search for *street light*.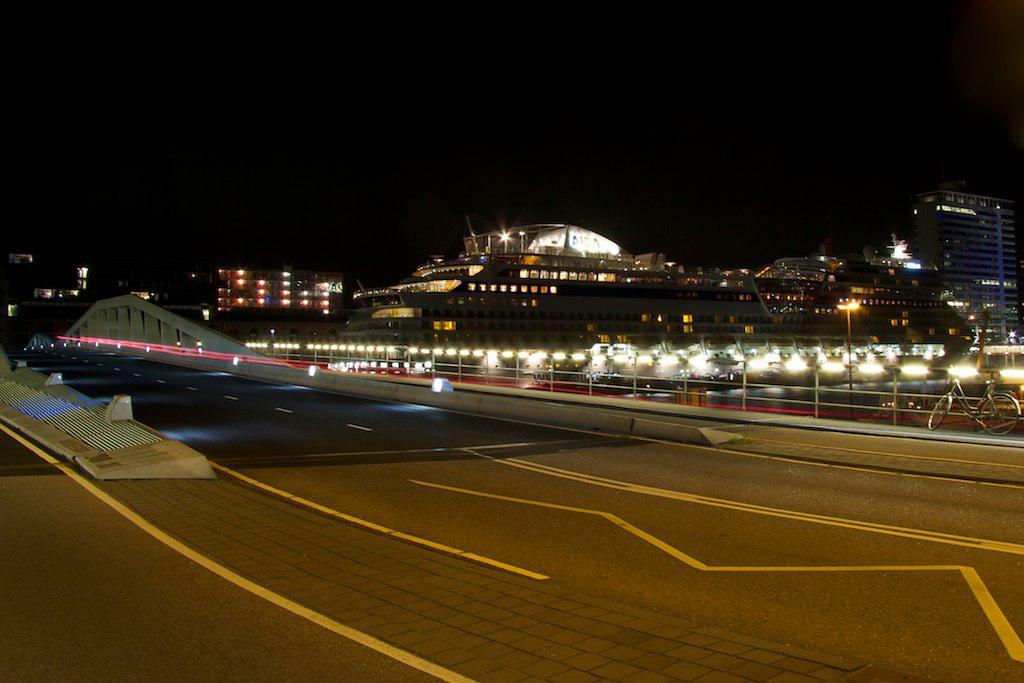
Found at (left=446, top=348, right=466, bottom=379).
